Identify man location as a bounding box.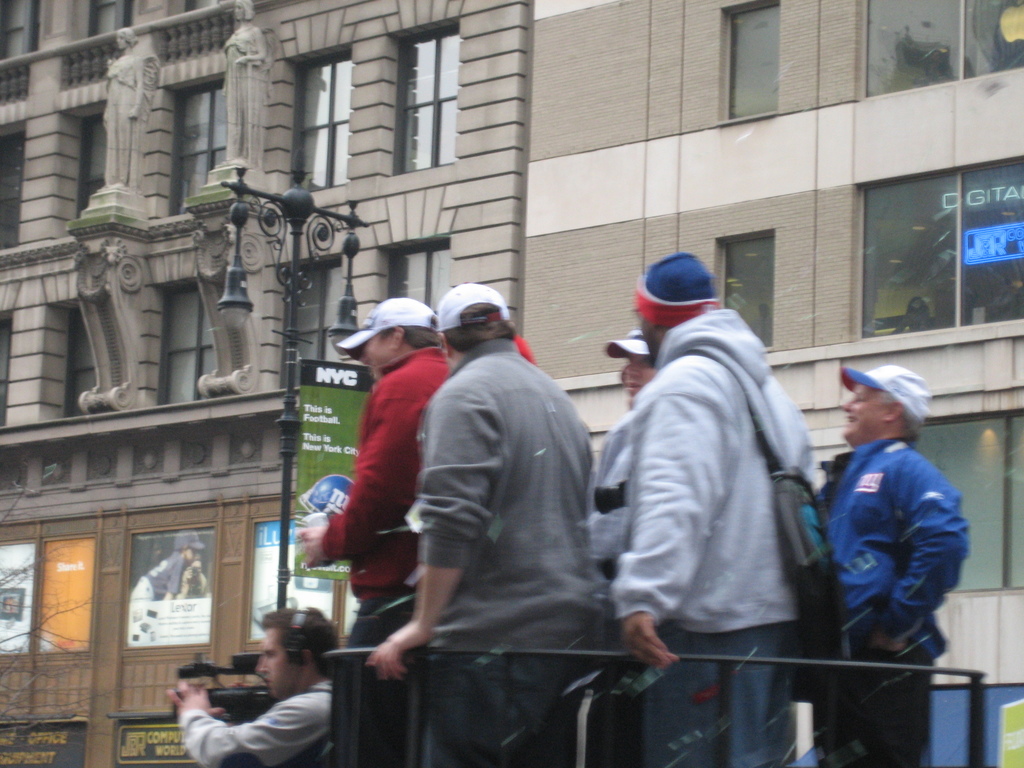
bbox(298, 298, 451, 767).
